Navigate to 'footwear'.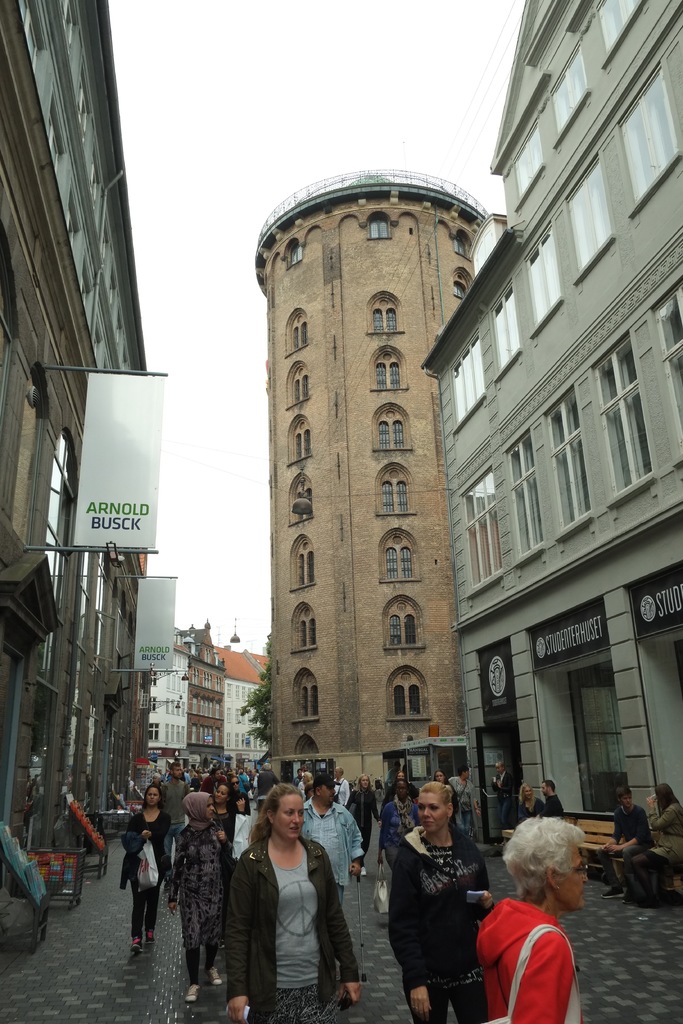
Navigation target: x1=147, y1=930, x2=157, y2=948.
